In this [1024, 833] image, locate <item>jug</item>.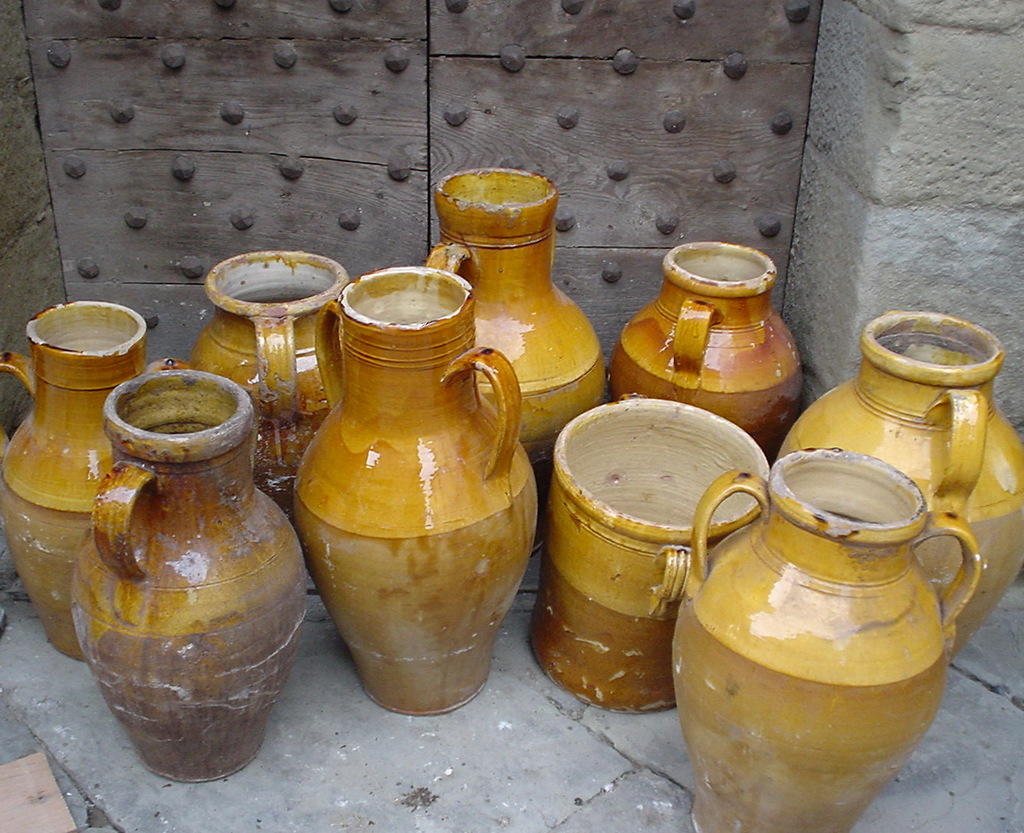
Bounding box: region(0, 296, 192, 662).
